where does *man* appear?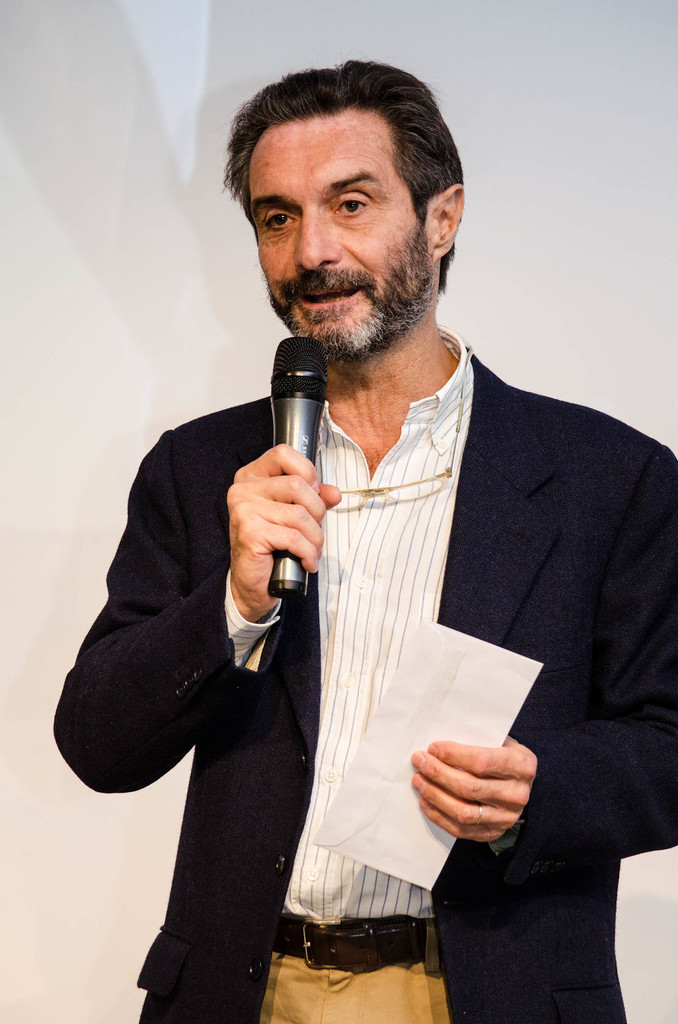
Appears at (x1=134, y1=171, x2=670, y2=1007).
